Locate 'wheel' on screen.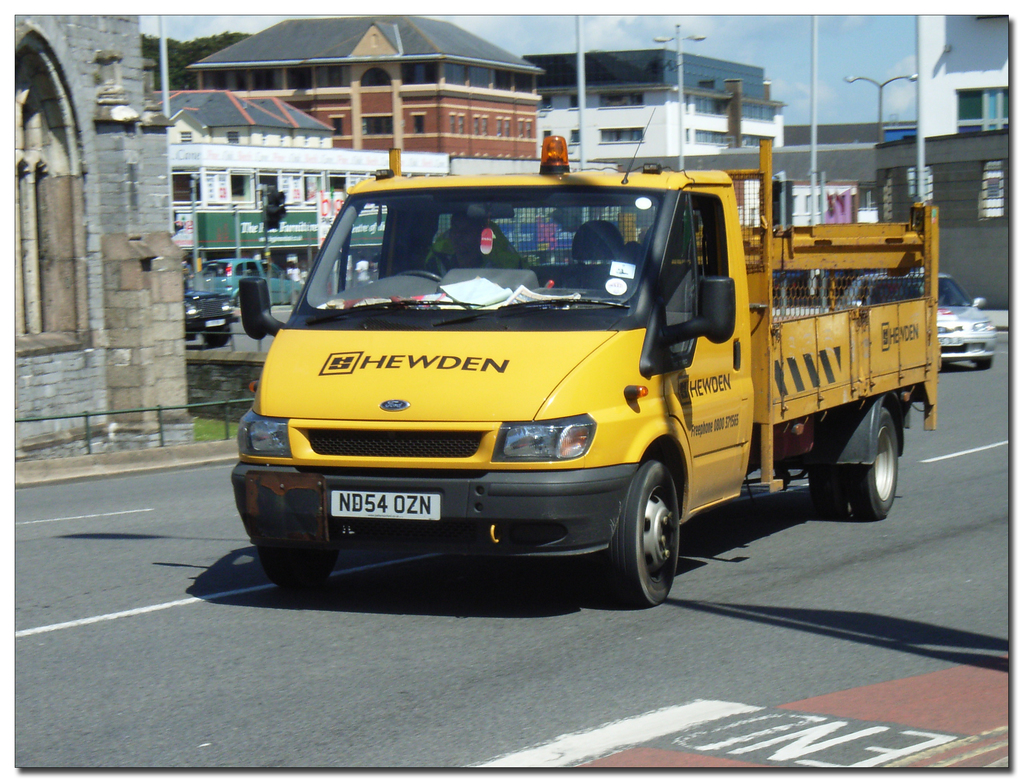
On screen at box(234, 291, 241, 306).
